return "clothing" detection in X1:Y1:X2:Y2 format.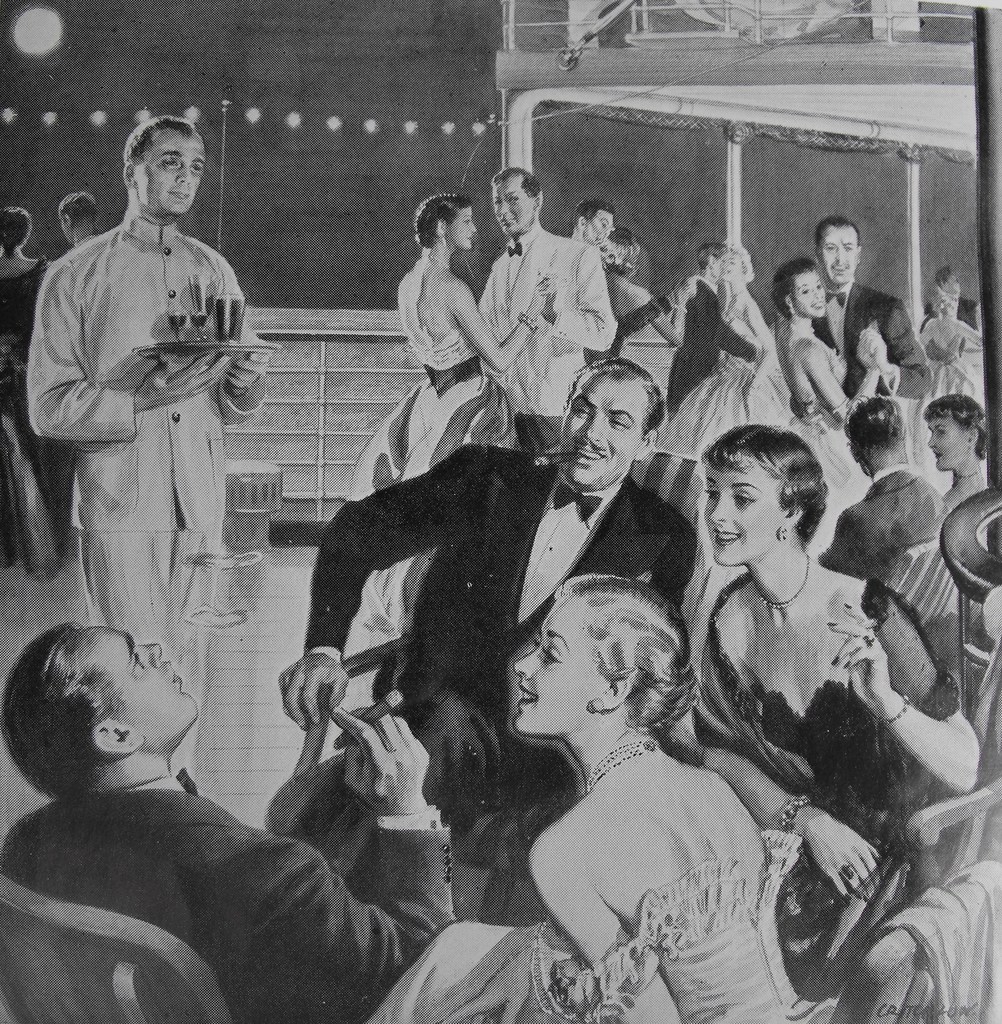
668:295:785:470.
